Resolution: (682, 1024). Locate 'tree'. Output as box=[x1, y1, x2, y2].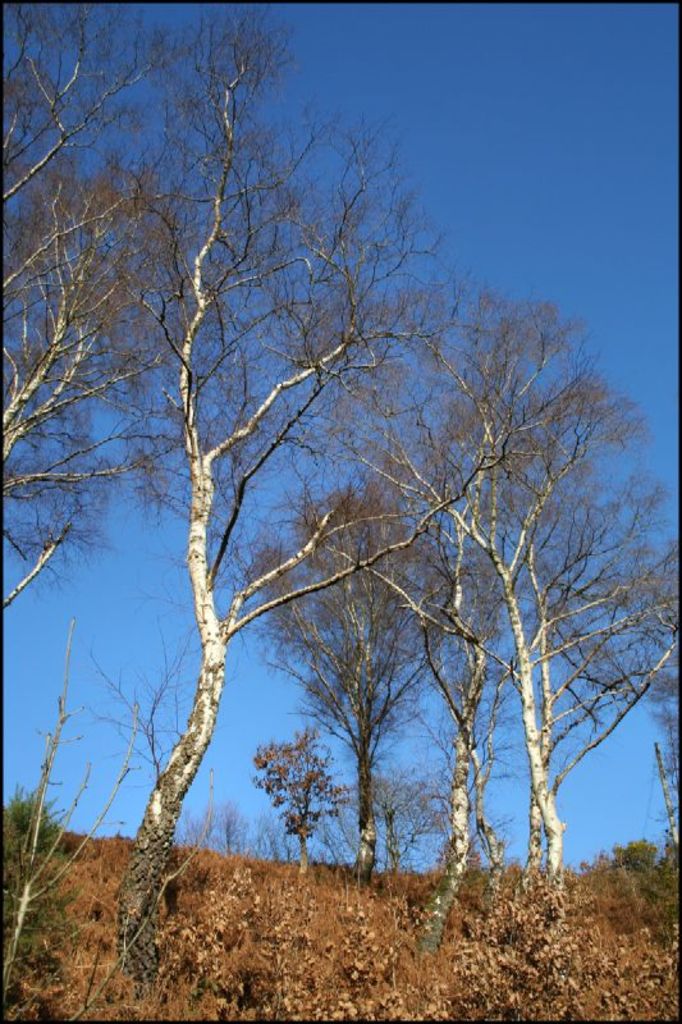
box=[275, 476, 527, 959].
